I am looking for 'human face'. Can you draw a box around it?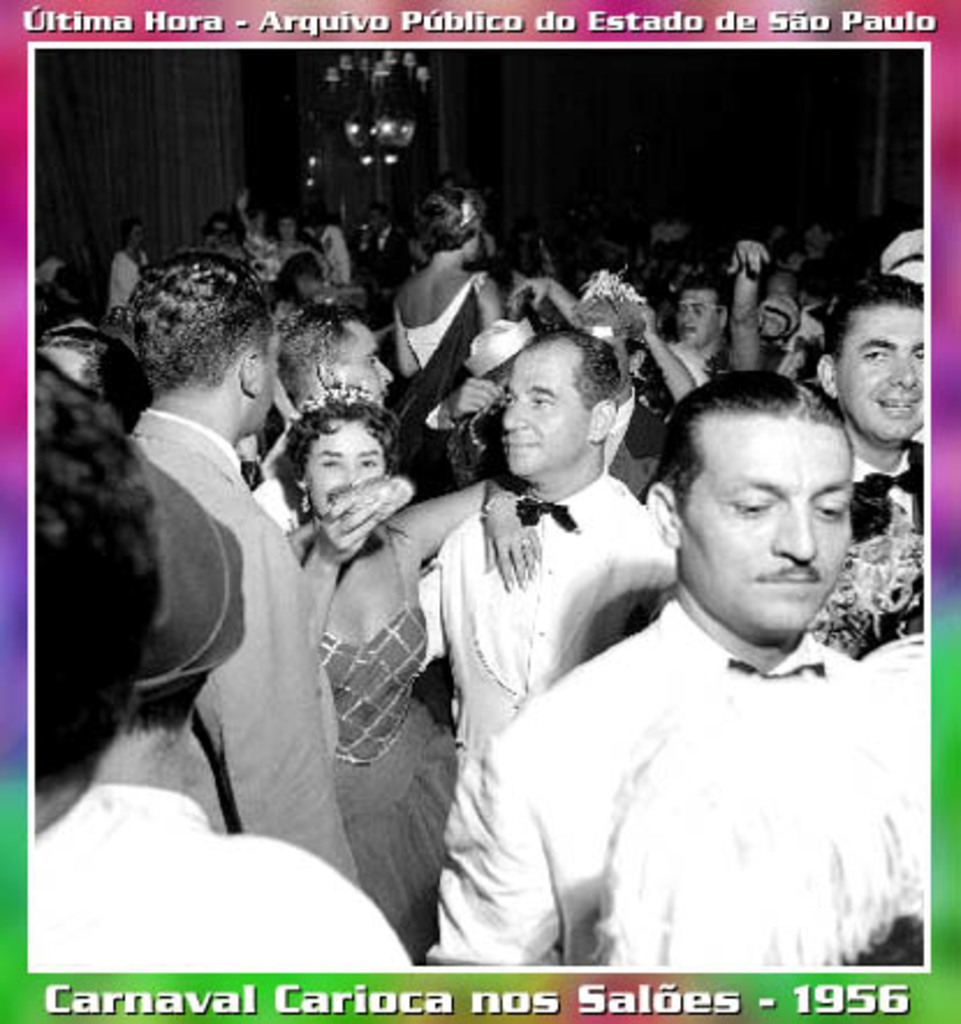
Sure, the bounding box is BBox(262, 317, 283, 438).
